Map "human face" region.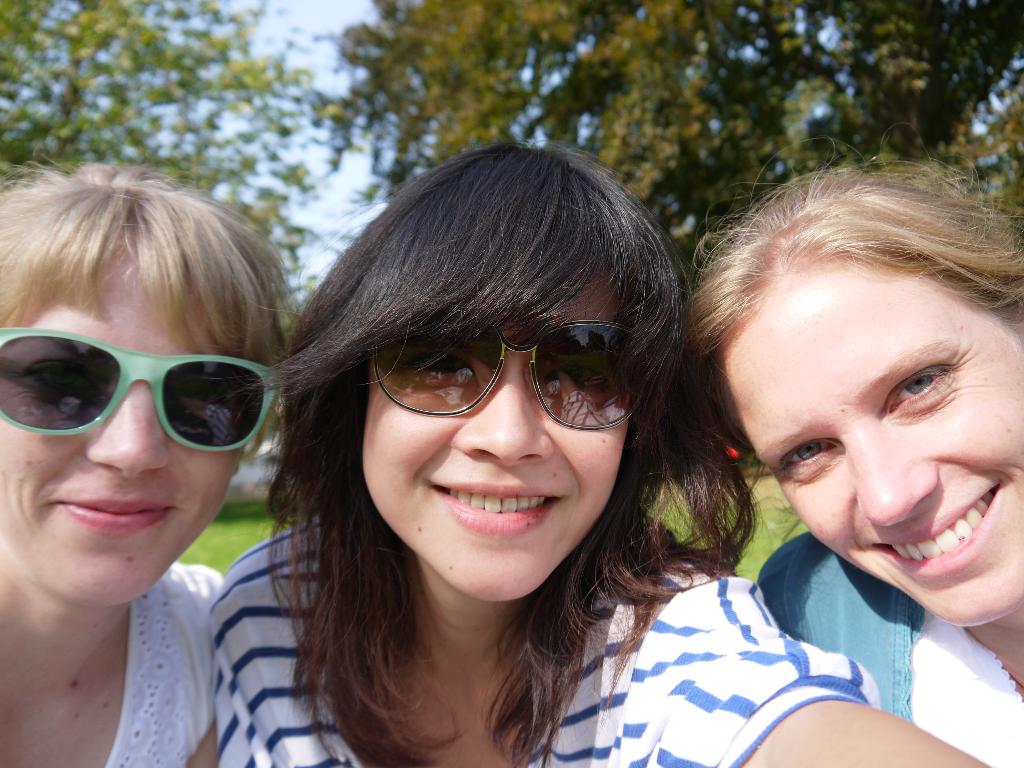
Mapped to region(344, 255, 627, 610).
